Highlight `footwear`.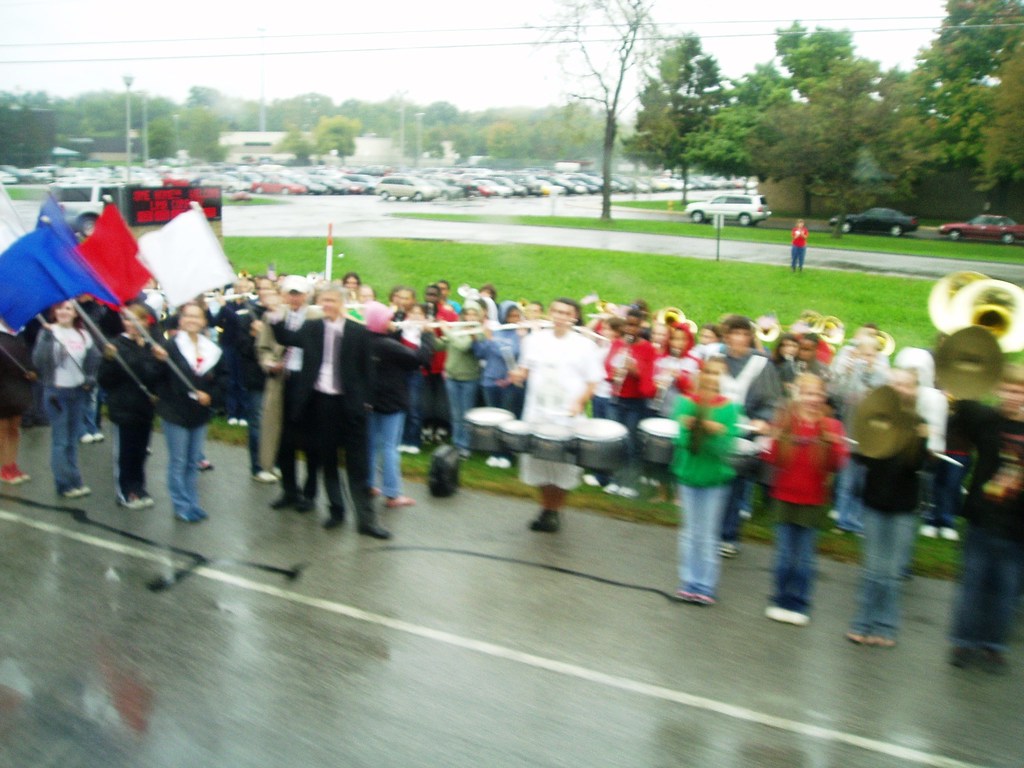
Highlighted region: locate(717, 543, 737, 557).
